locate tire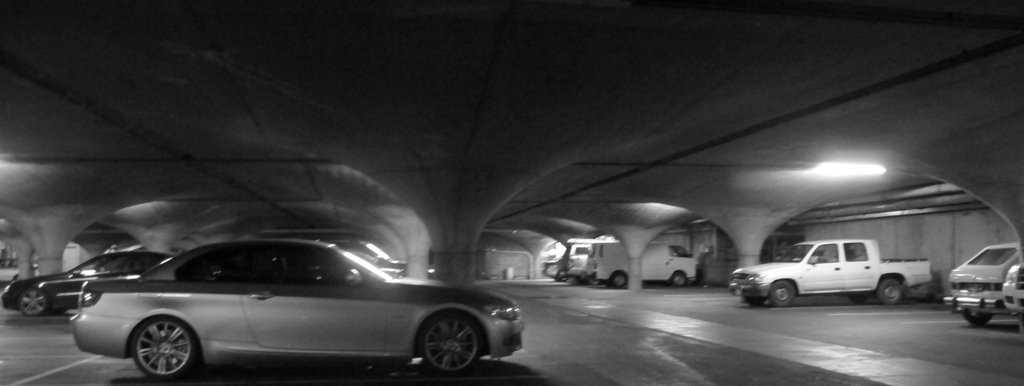
[746,298,765,306]
